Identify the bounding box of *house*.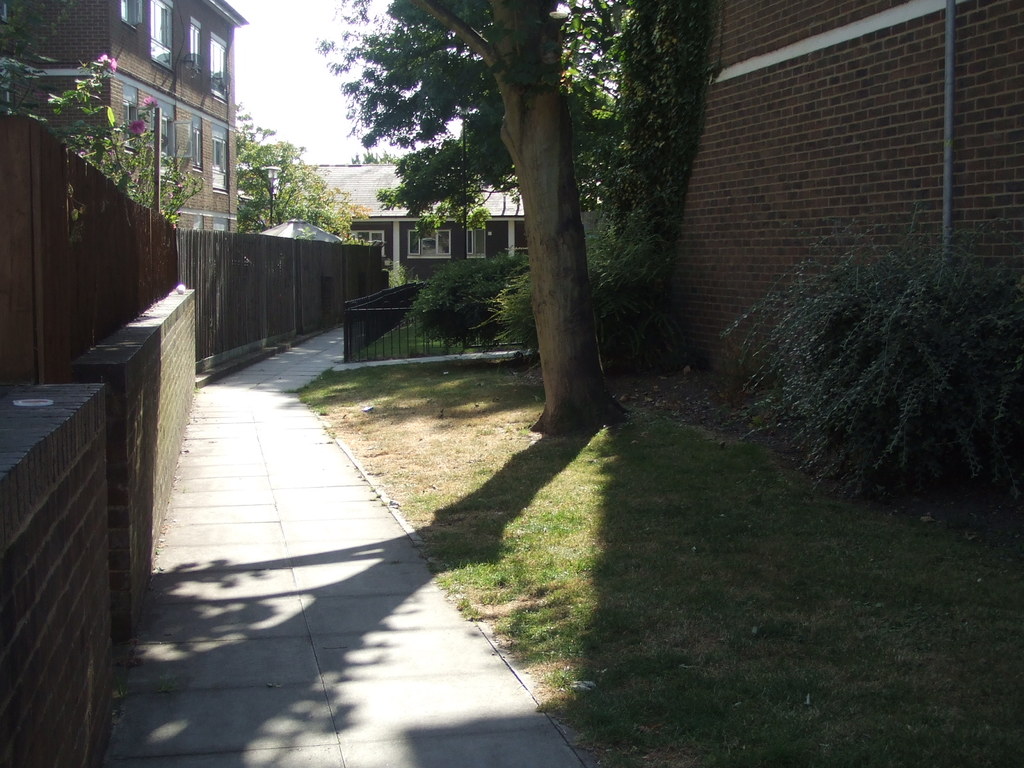
<box>669,0,1023,362</box>.
